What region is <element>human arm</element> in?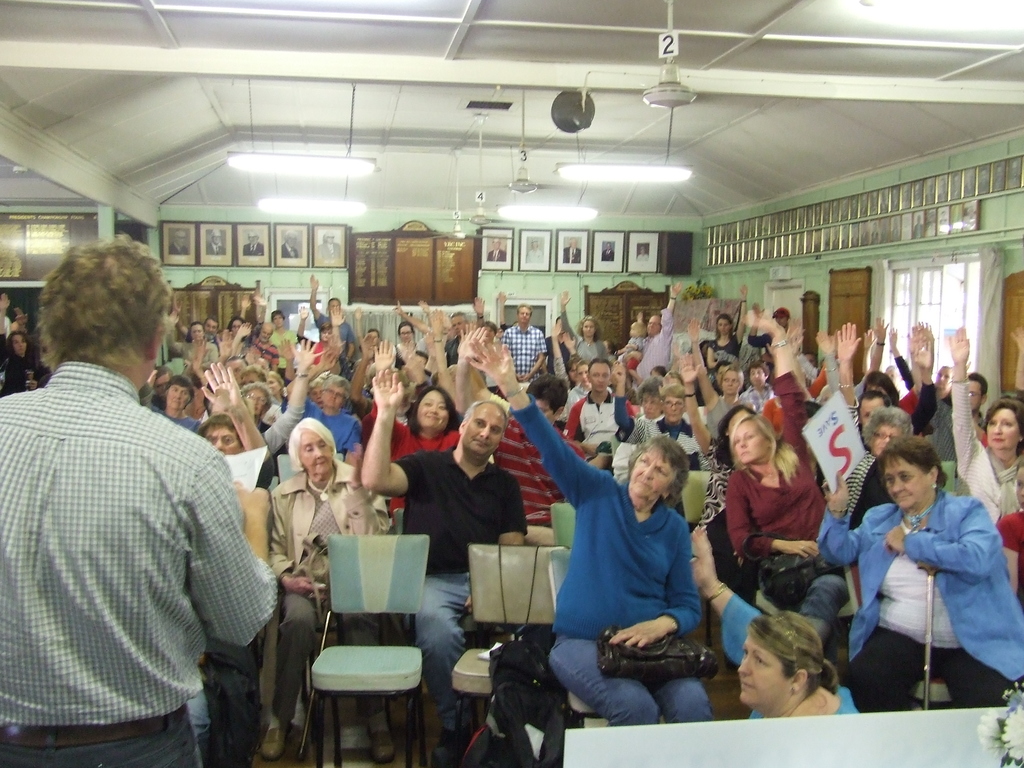
[left=610, top=543, right=700, bottom=648].
